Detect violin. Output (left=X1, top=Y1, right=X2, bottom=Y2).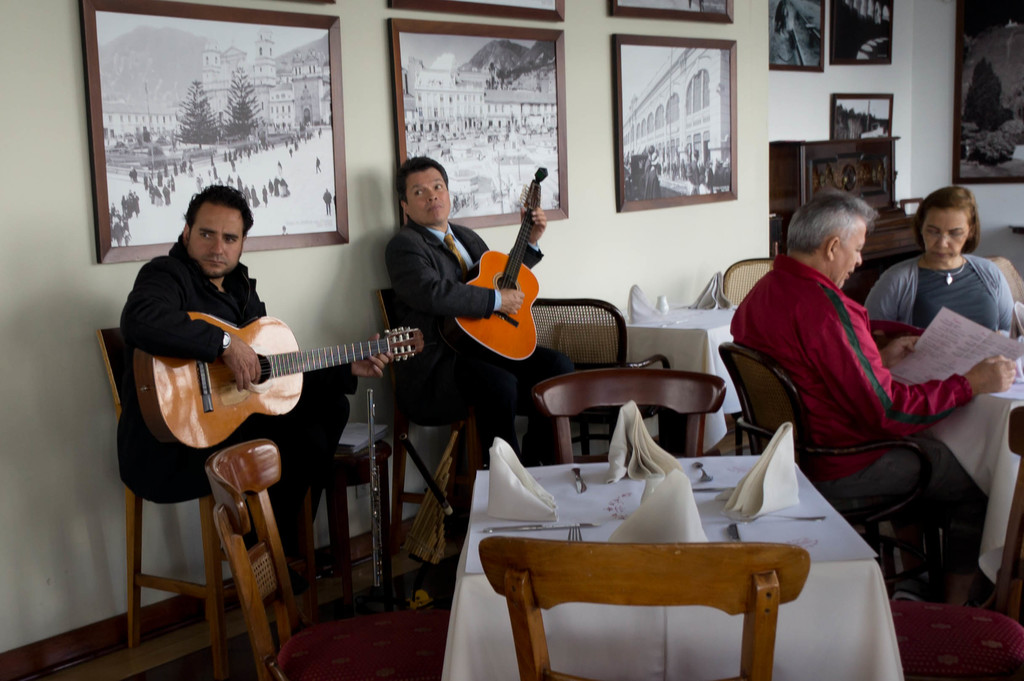
(left=452, top=170, right=565, bottom=374).
